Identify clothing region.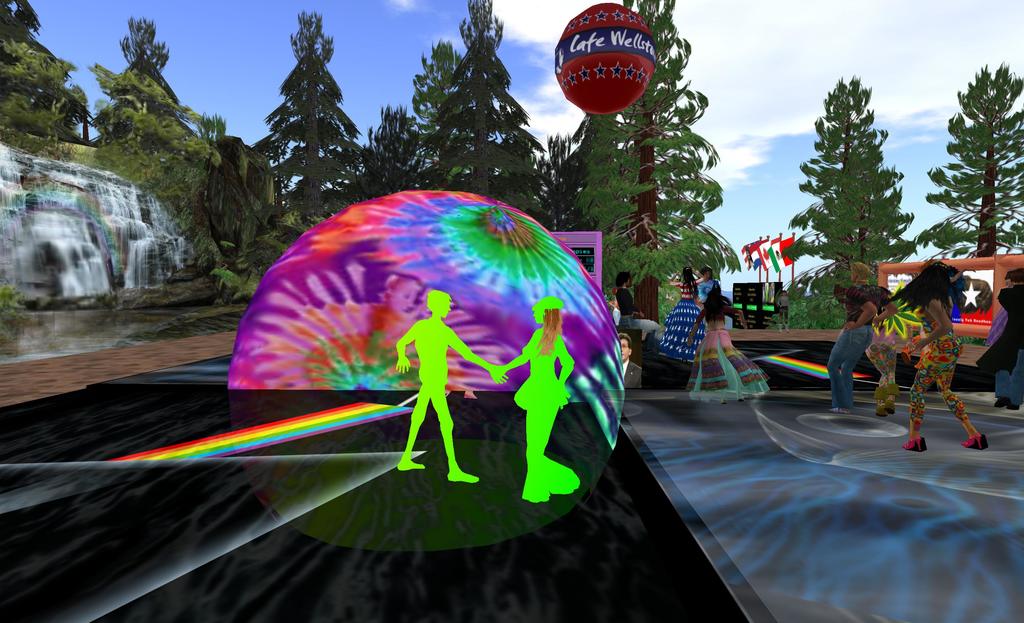
Region: detection(906, 284, 971, 432).
